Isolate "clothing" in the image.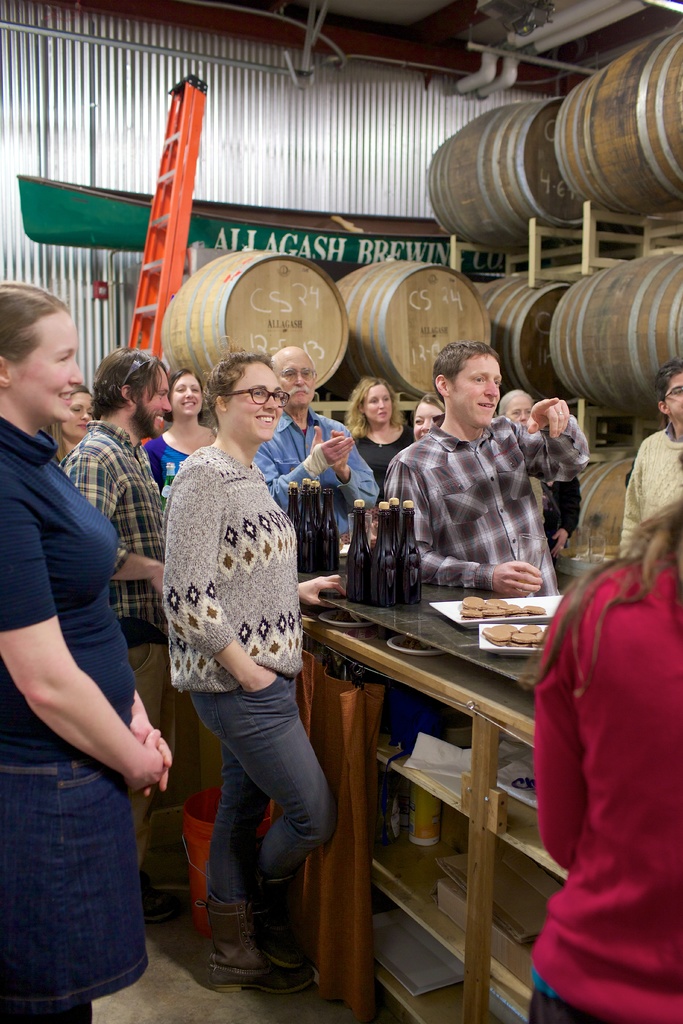
Isolated region: rect(528, 476, 582, 547).
